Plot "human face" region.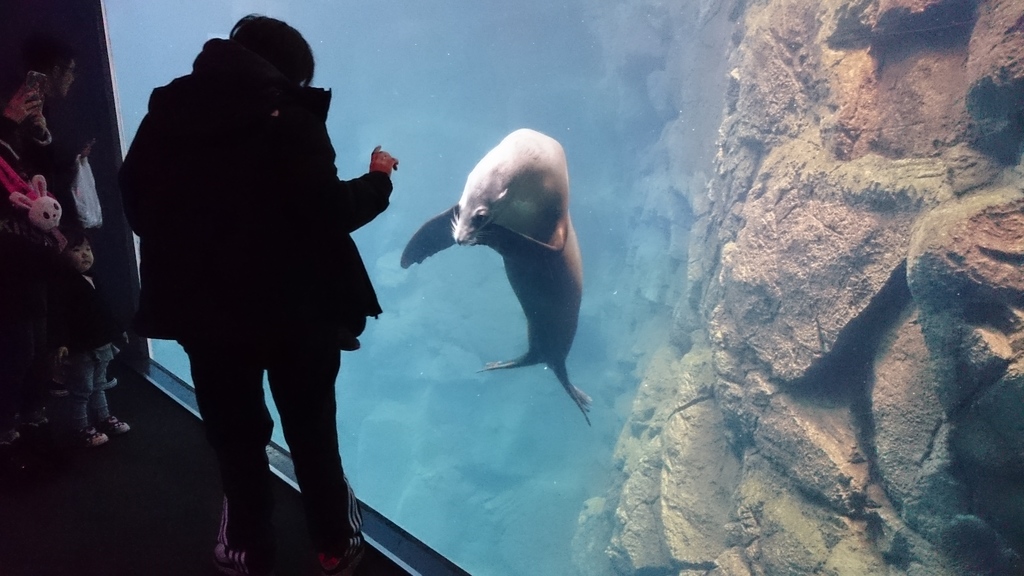
Plotted at crop(61, 57, 75, 100).
